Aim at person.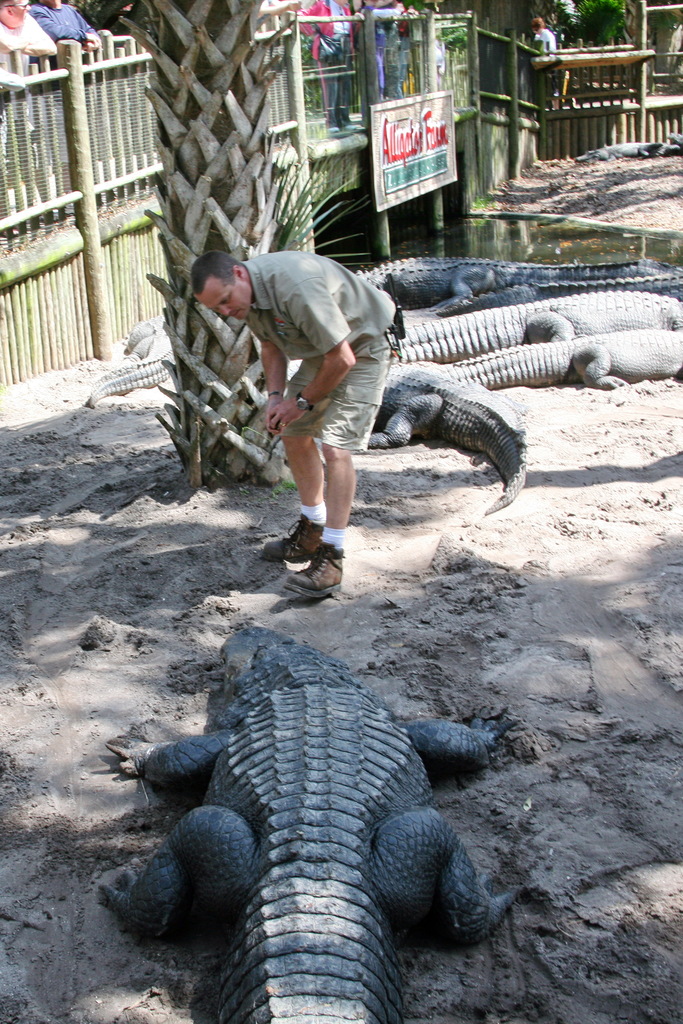
Aimed at x1=208 y1=214 x2=424 y2=588.
